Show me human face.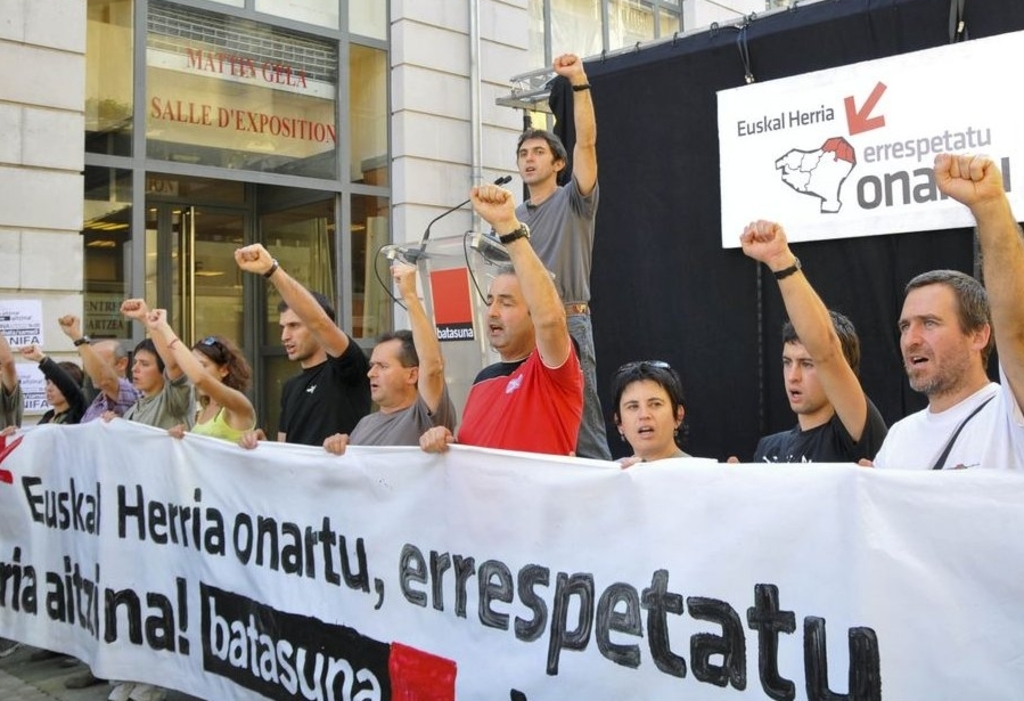
human face is here: l=516, t=137, r=559, b=182.
